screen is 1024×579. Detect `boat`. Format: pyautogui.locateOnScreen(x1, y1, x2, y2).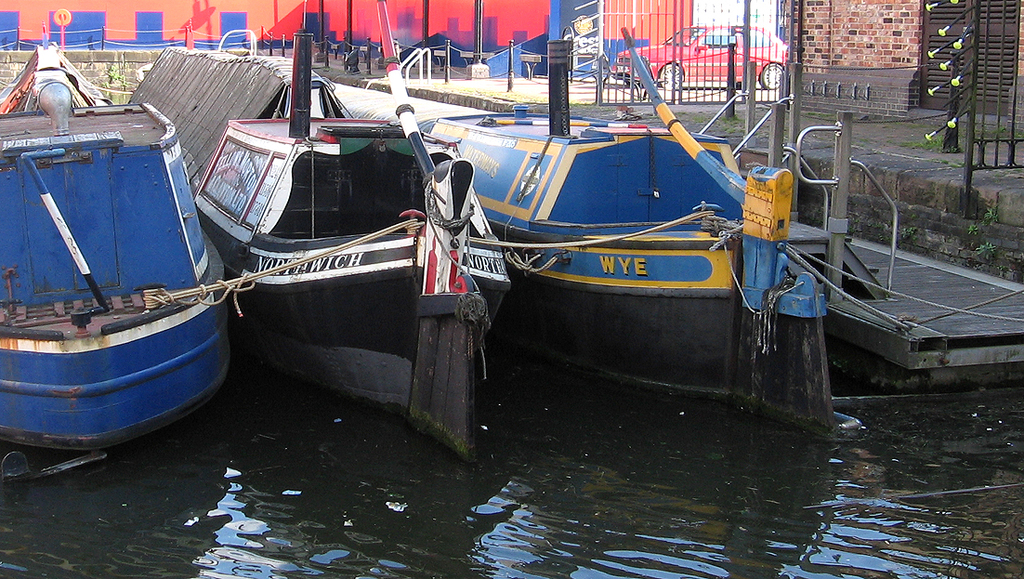
pyautogui.locateOnScreen(417, 22, 838, 415).
